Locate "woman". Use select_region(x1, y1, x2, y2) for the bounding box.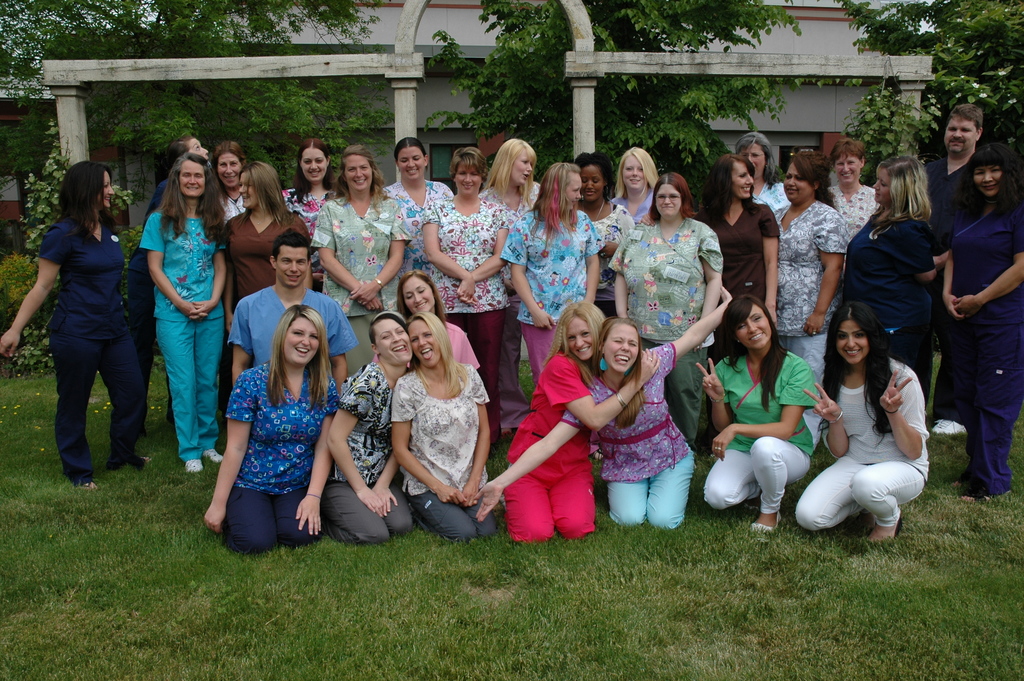
select_region(467, 289, 735, 532).
